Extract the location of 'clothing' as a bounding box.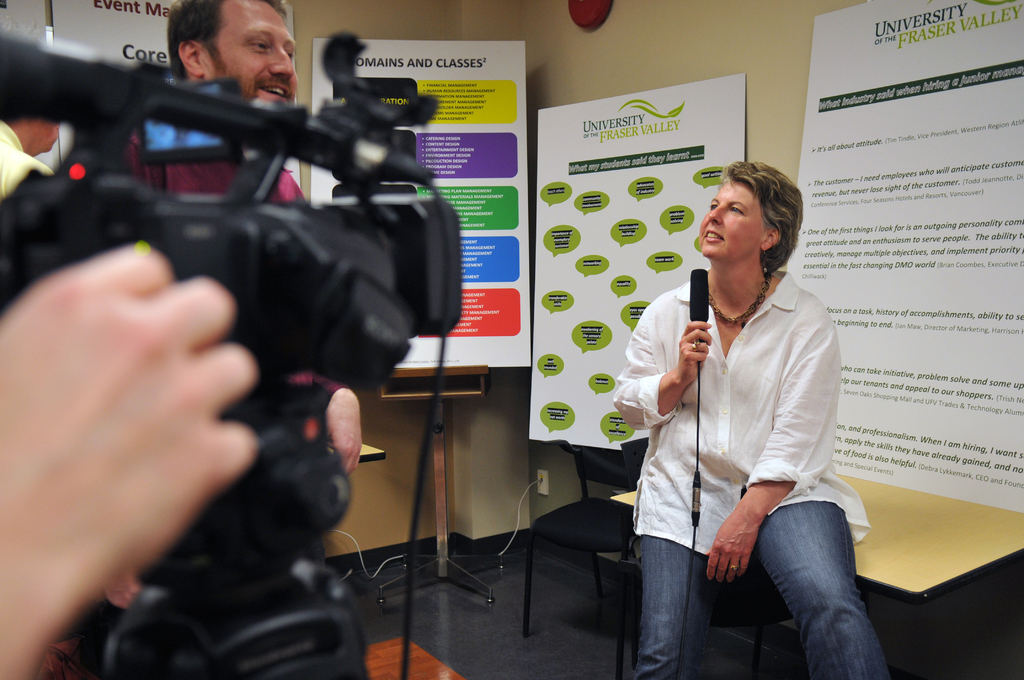
(0,125,44,194).
